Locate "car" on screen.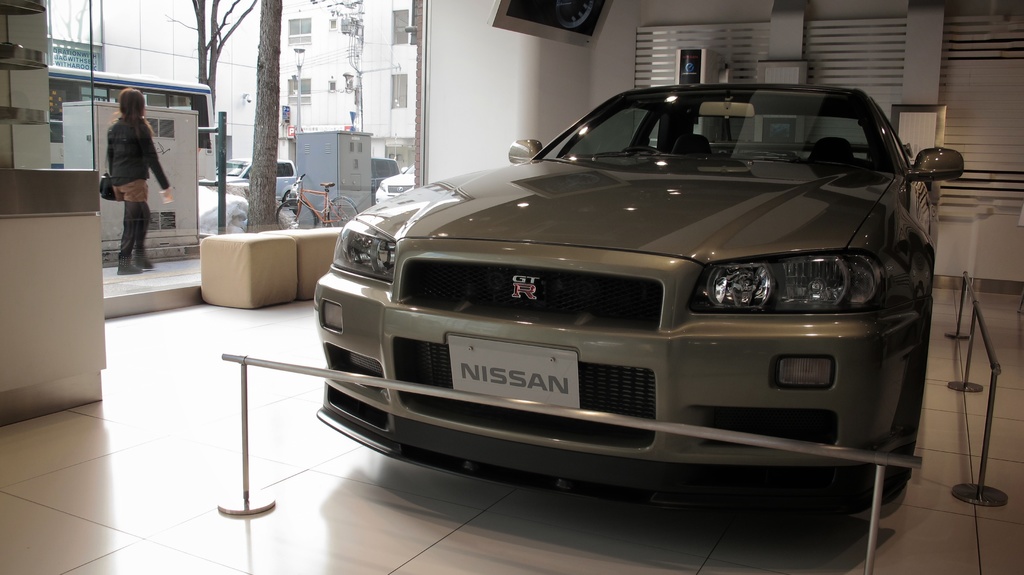
On screen at 215/157/298/204.
